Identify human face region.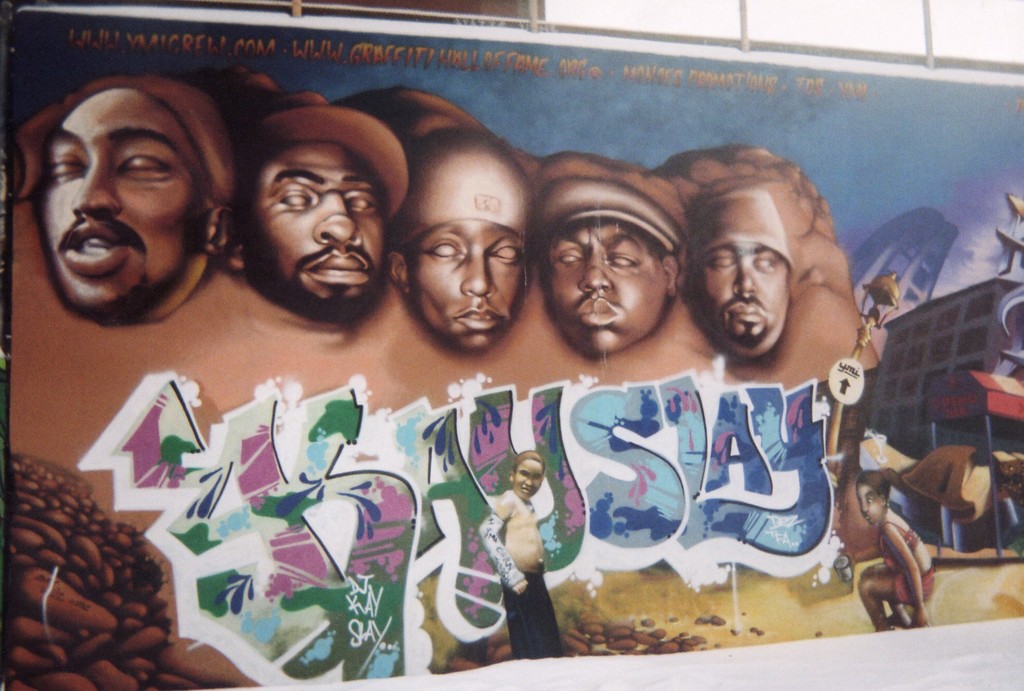
Region: x1=862 y1=482 x2=879 y2=521.
